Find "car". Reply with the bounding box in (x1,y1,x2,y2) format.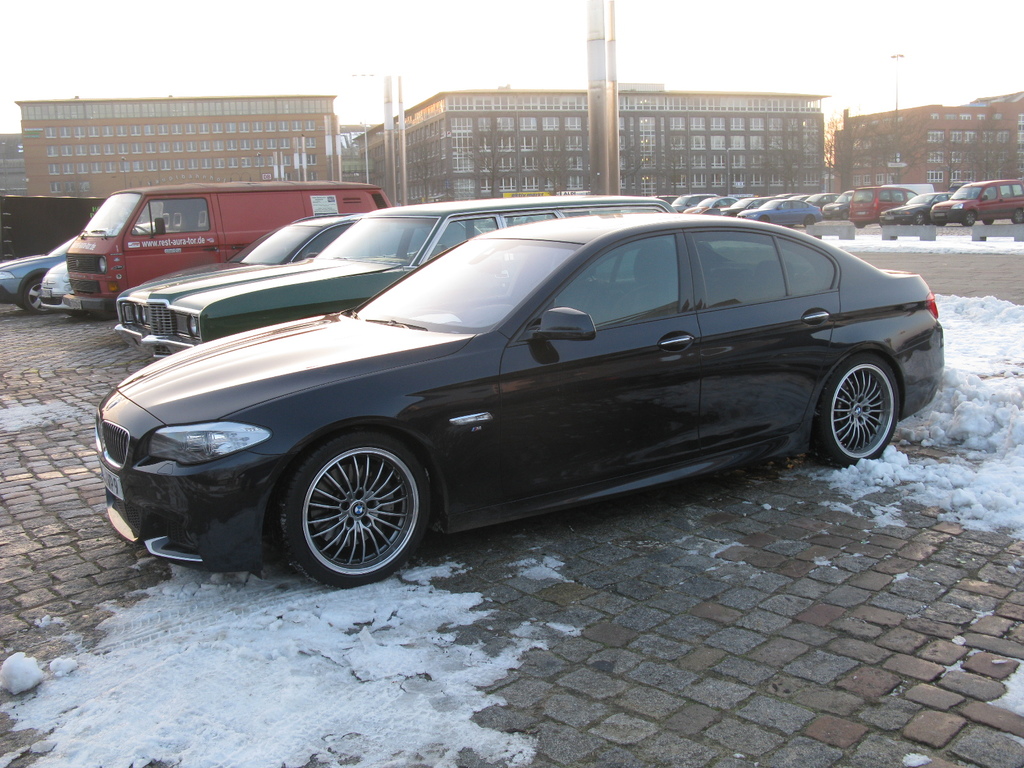
(851,182,915,223).
